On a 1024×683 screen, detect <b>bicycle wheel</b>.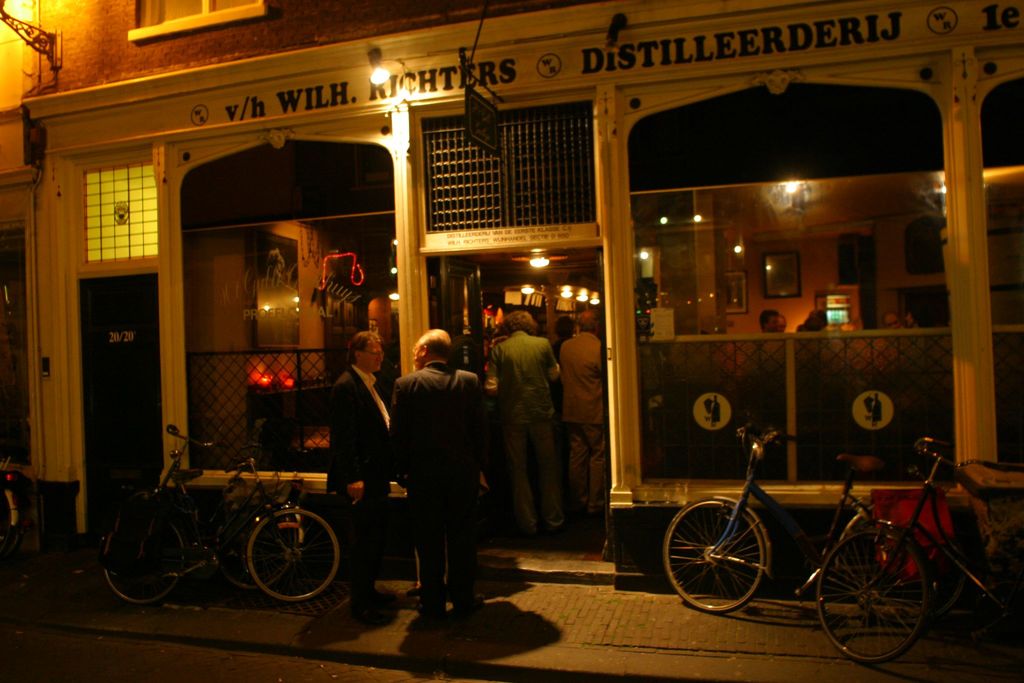
Rect(814, 527, 936, 666).
